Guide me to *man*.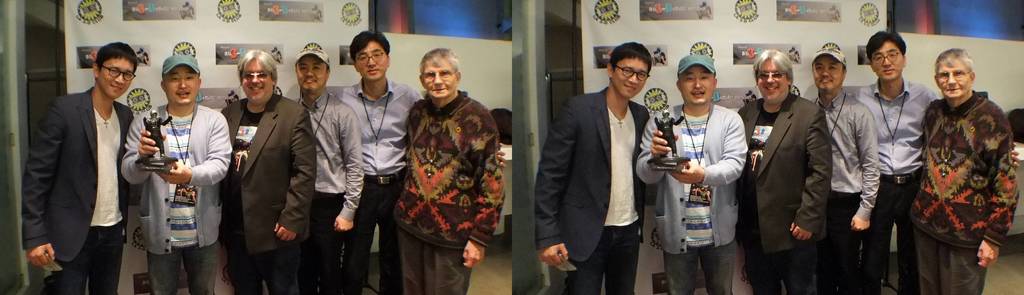
Guidance: (536, 41, 651, 294).
